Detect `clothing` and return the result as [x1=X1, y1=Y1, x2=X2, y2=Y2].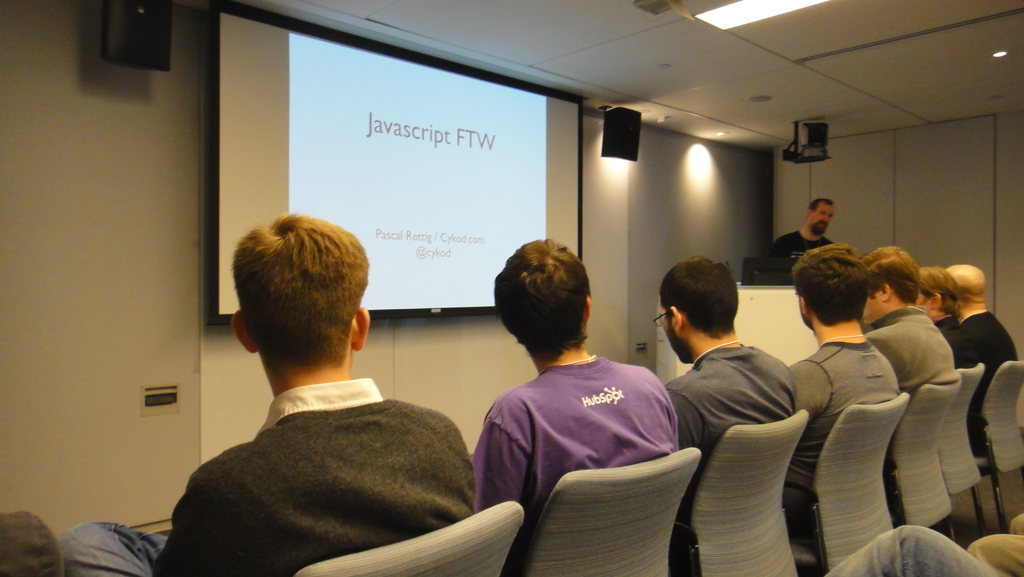
[x1=966, y1=304, x2=1020, y2=464].
